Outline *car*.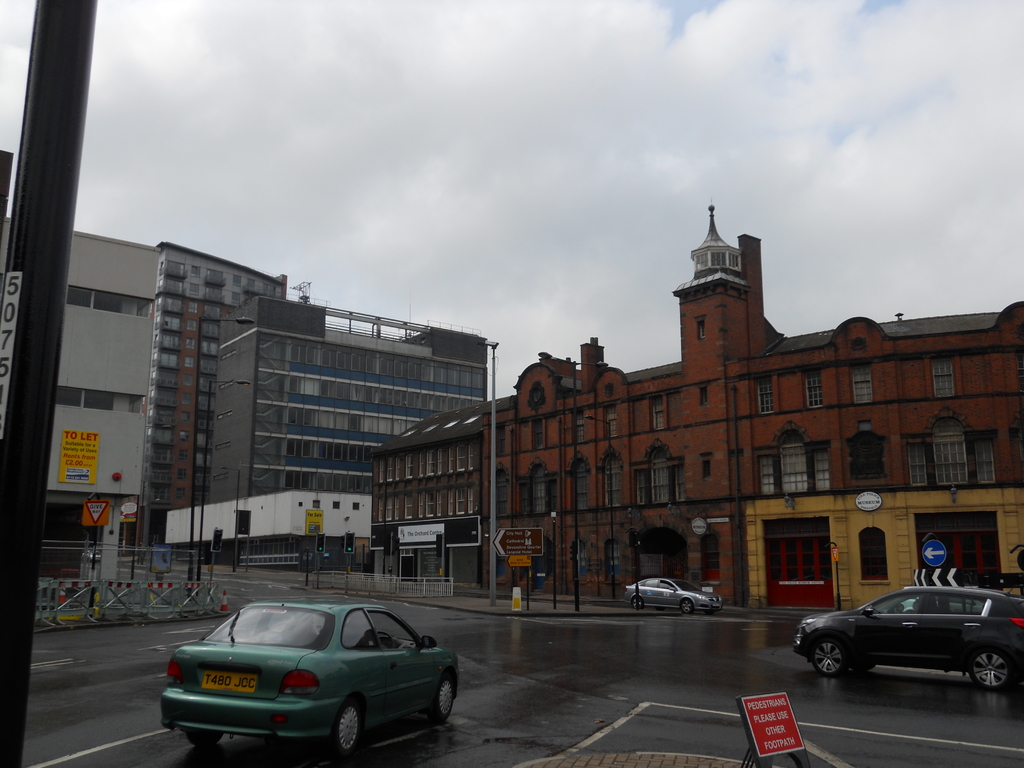
Outline: 625, 577, 727, 618.
